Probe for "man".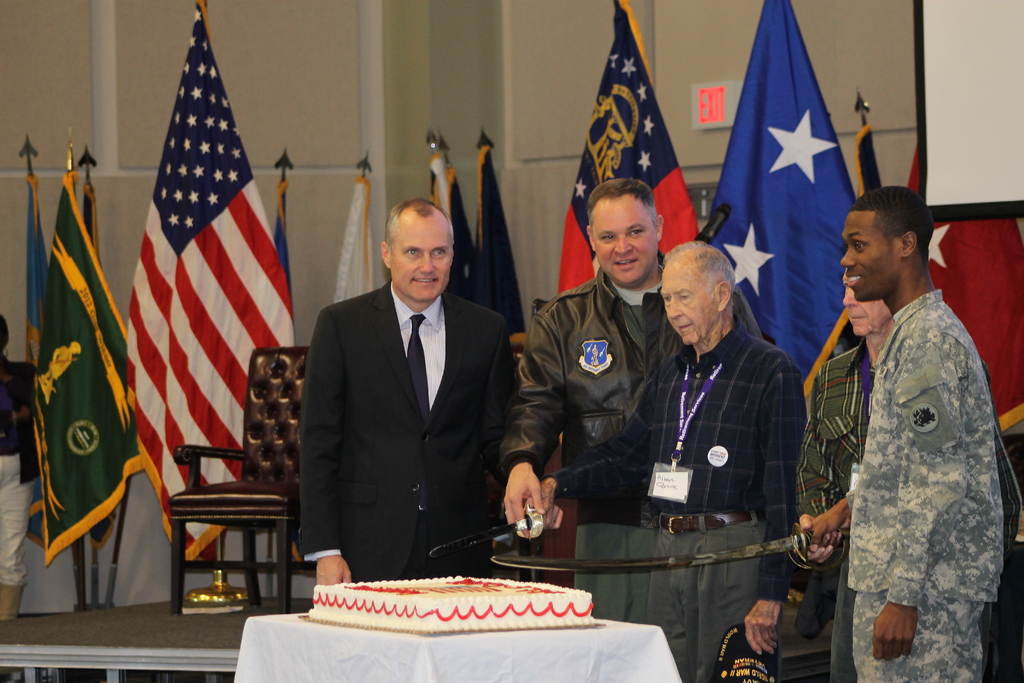
Probe result: (left=540, top=249, right=816, bottom=682).
